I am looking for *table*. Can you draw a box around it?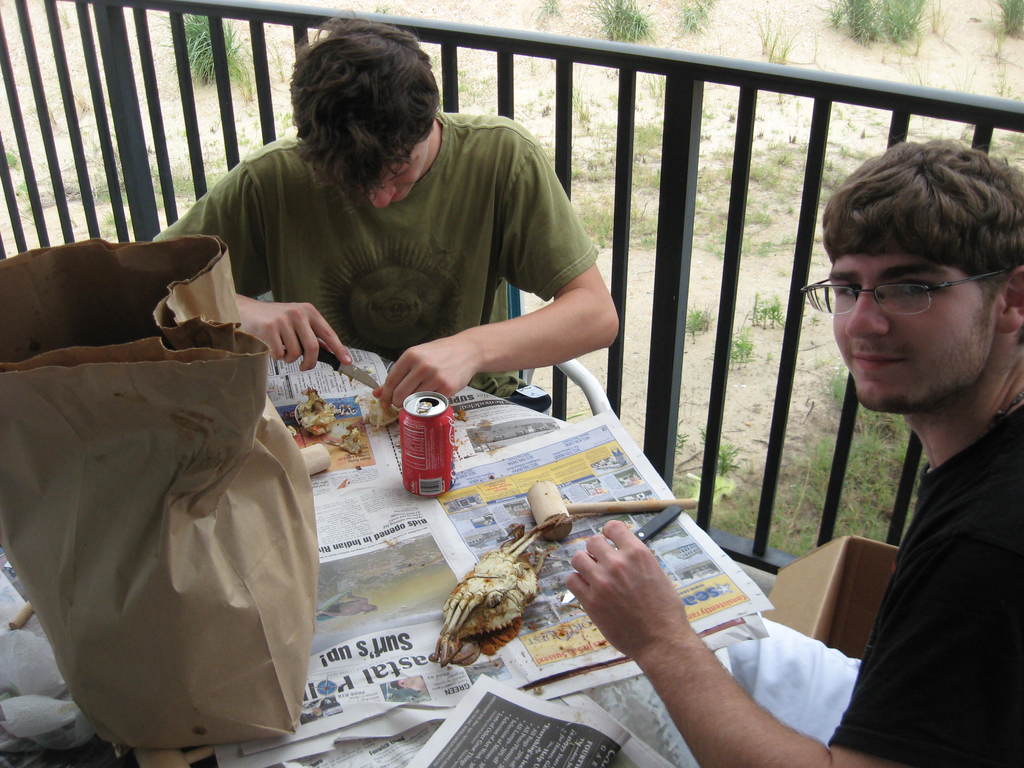
Sure, the bounding box is bbox=(0, 343, 685, 767).
